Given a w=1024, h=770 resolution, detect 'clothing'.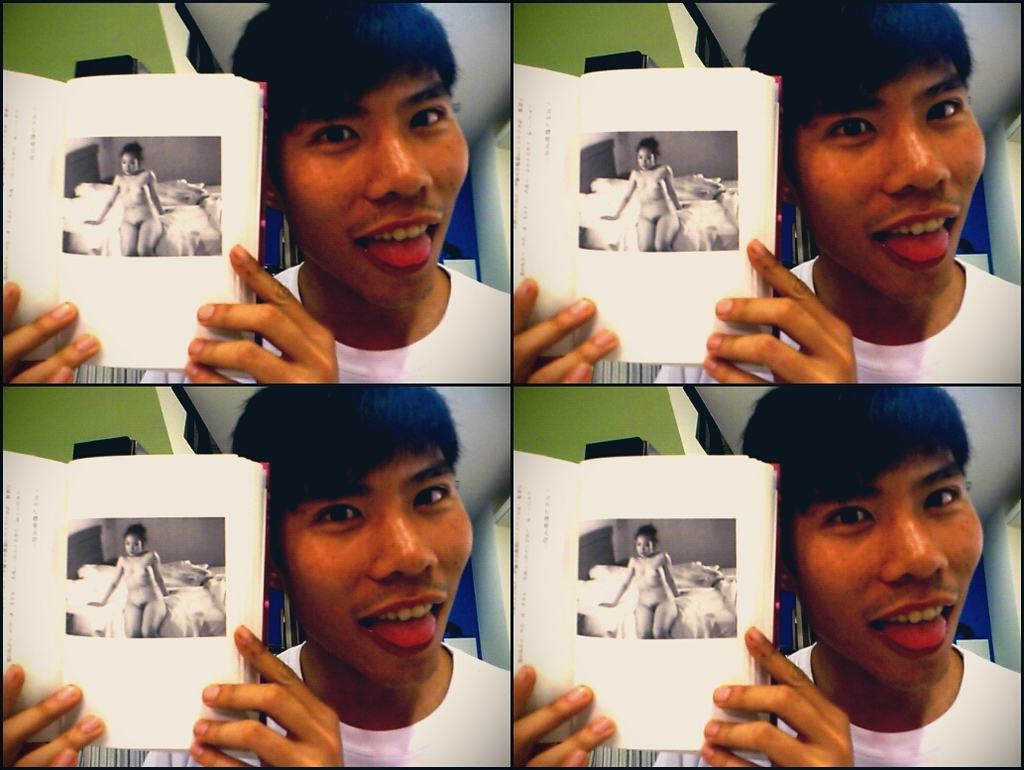
left=648, top=257, right=1022, bottom=385.
